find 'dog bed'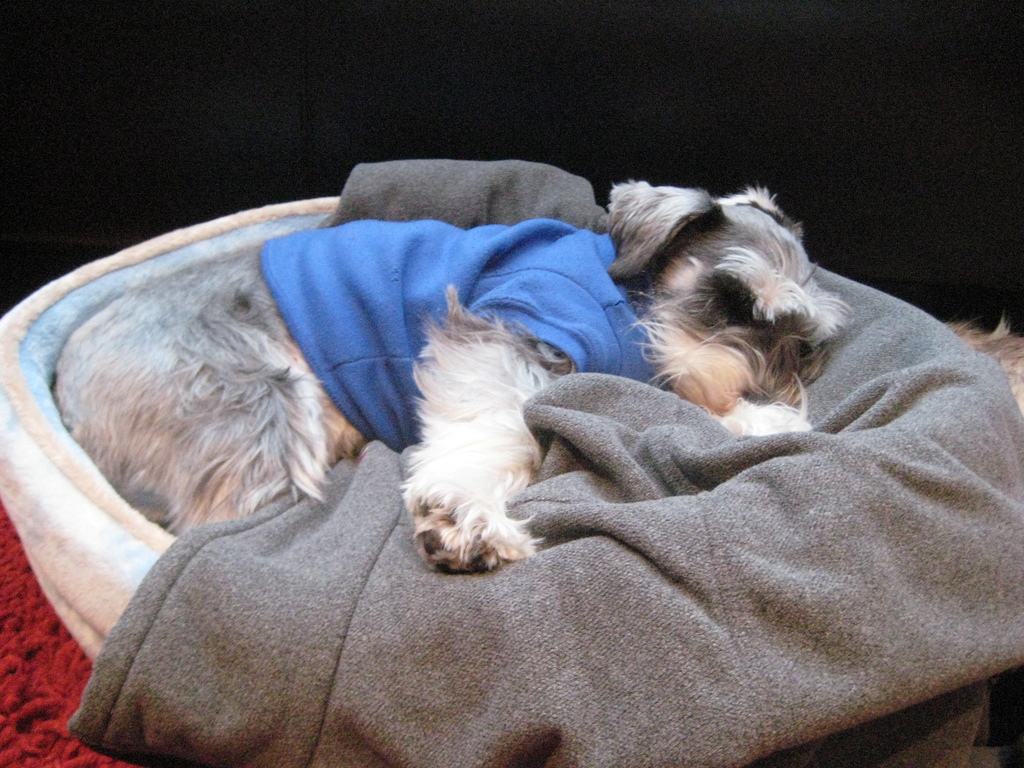
BBox(0, 196, 340, 666)
